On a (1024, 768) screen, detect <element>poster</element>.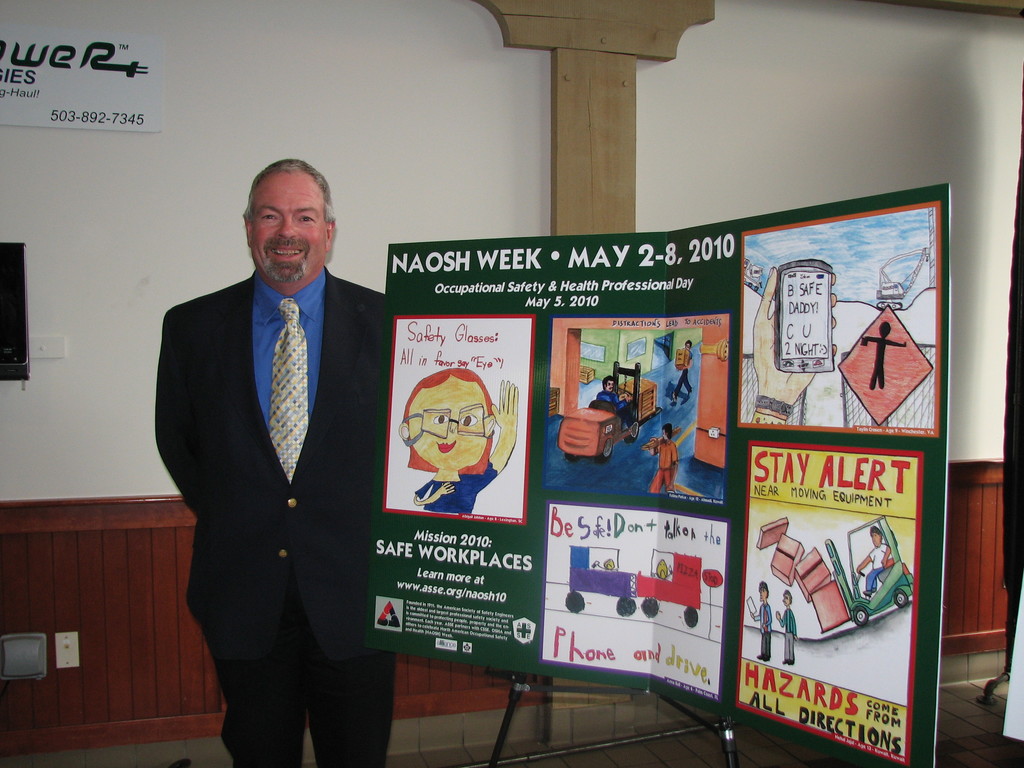
crop(728, 441, 927, 761).
